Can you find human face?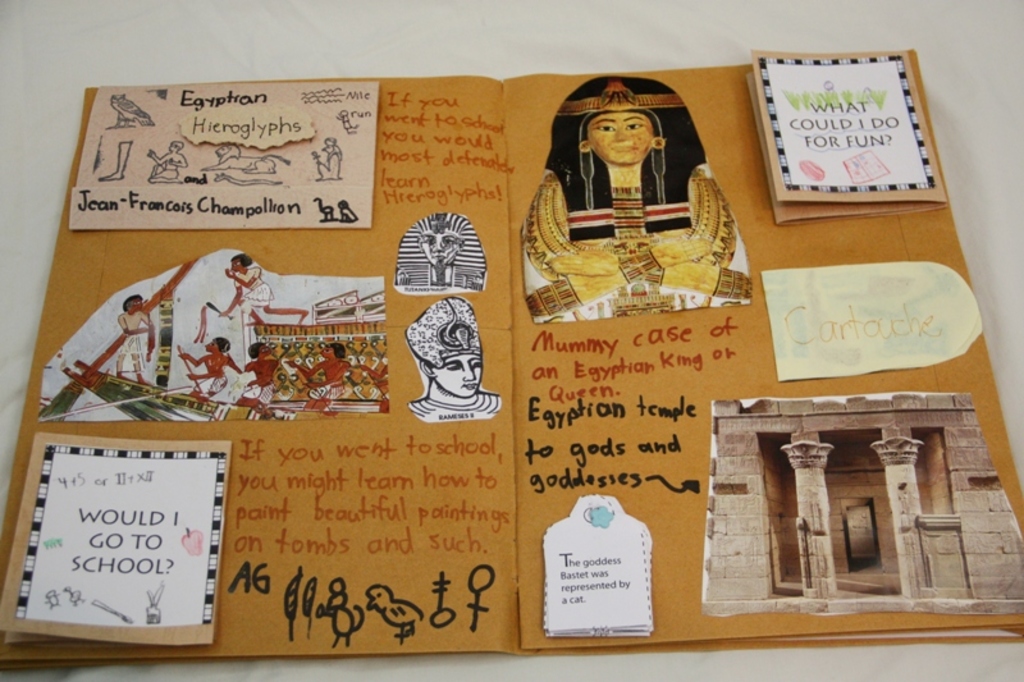
Yes, bounding box: (129,298,145,316).
